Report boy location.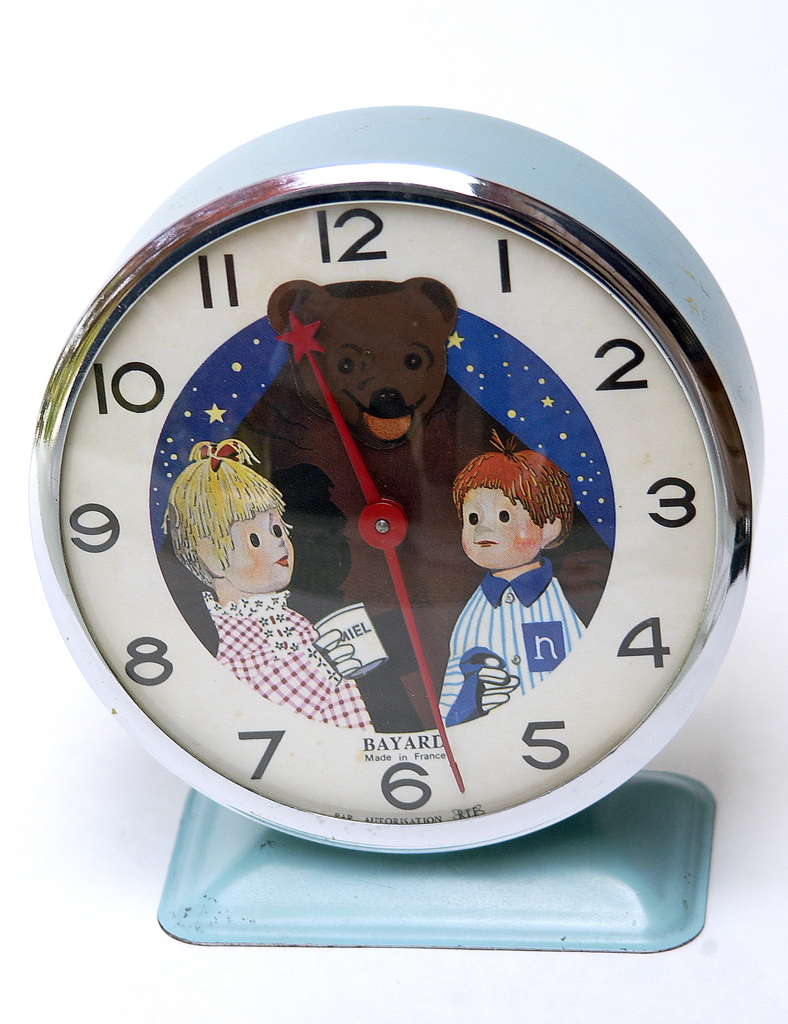
Report: Rect(431, 428, 593, 732).
